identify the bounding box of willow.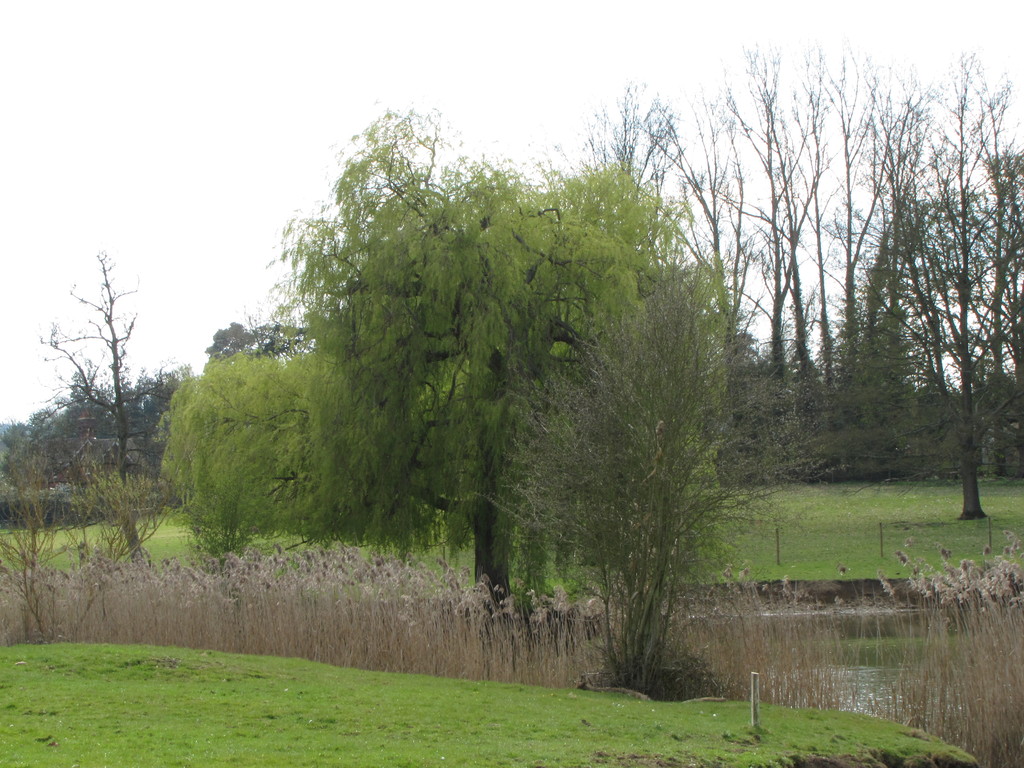
bbox=(583, 67, 717, 289).
